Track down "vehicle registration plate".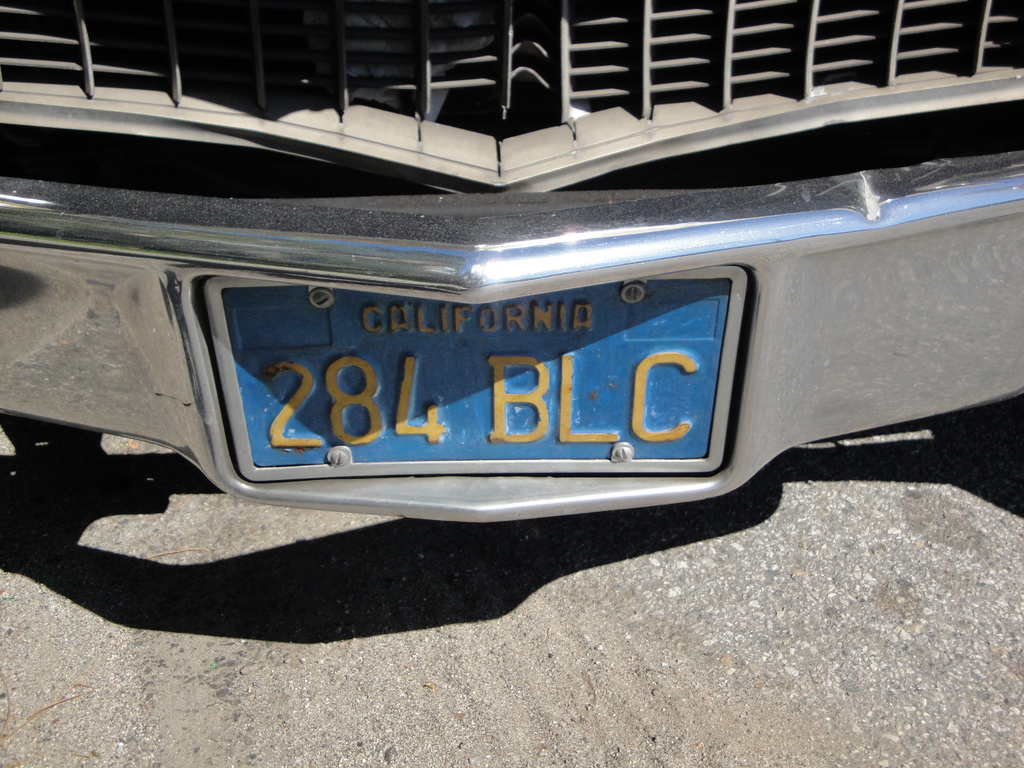
Tracked to x1=196 y1=269 x2=770 y2=497.
